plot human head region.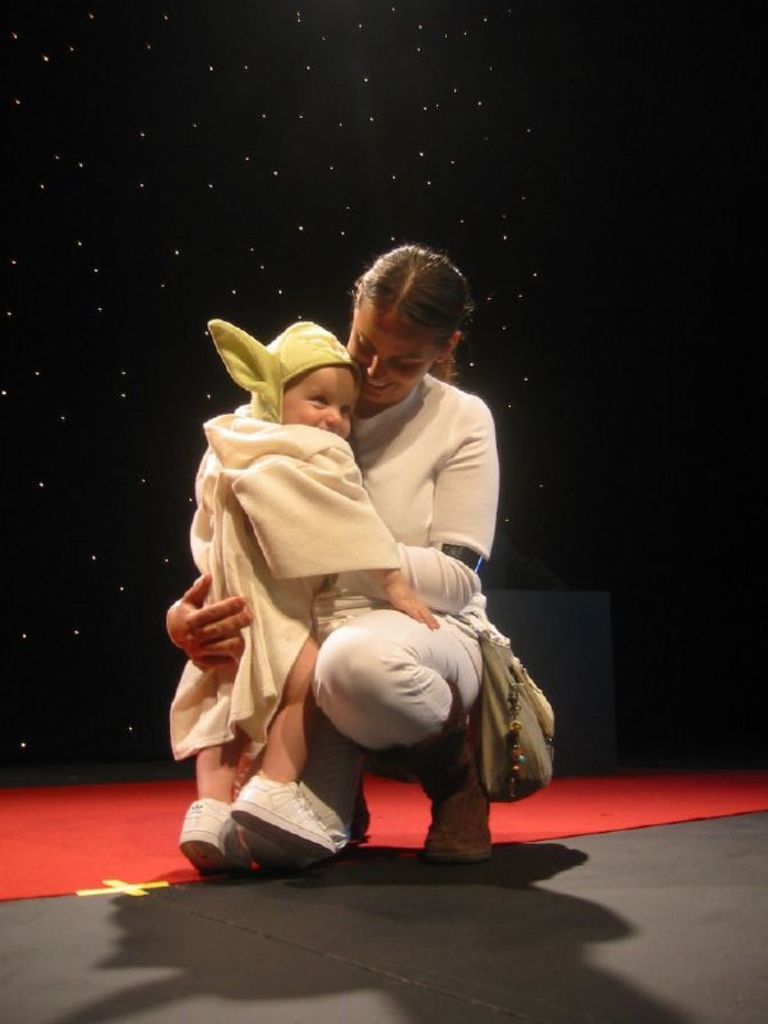
Plotted at {"left": 257, "top": 316, "right": 357, "bottom": 444}.
